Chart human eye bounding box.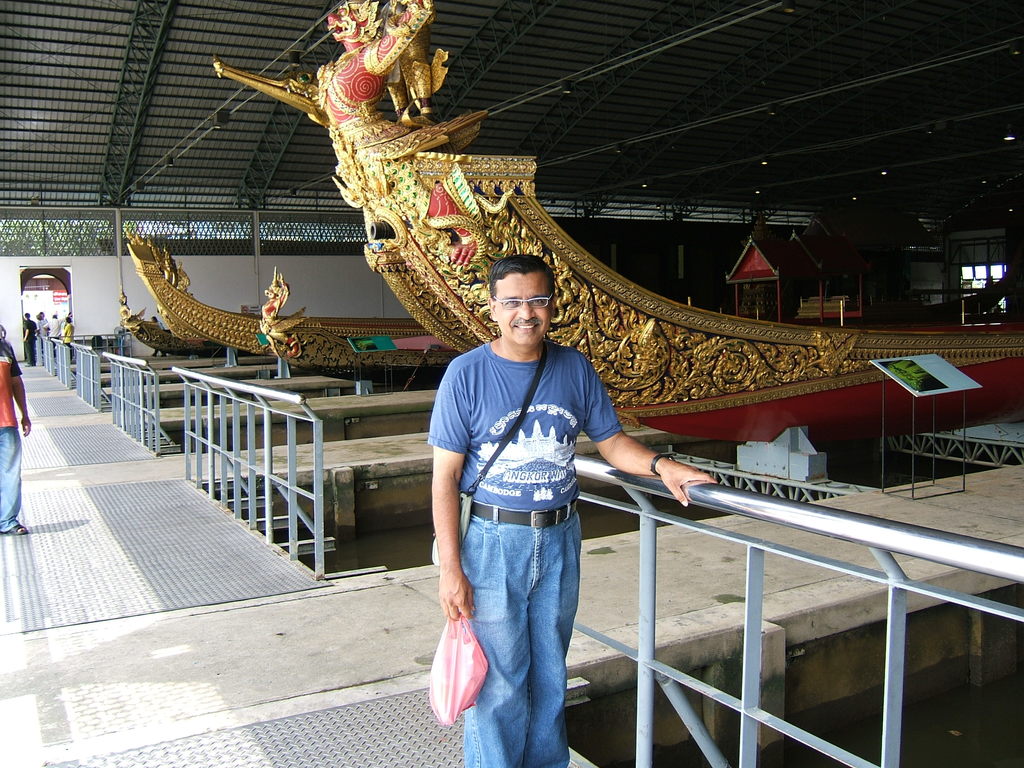
Charted: bbox=[506, 296, 520, 305].
